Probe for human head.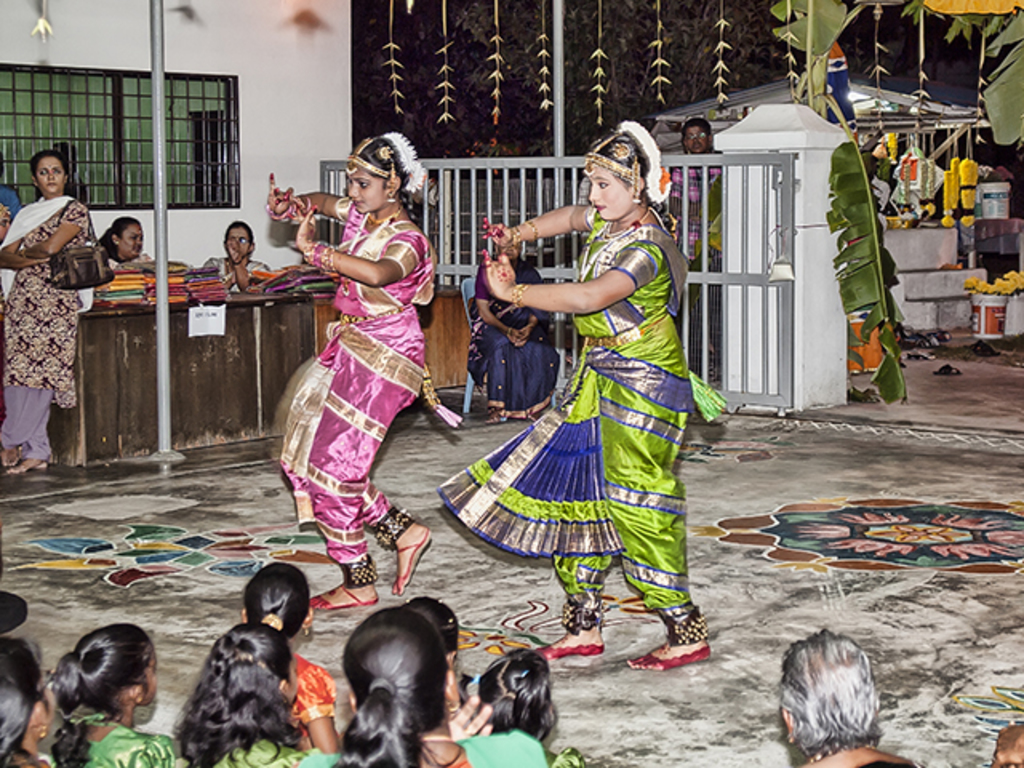
Probe result: (101,214,144,258).
